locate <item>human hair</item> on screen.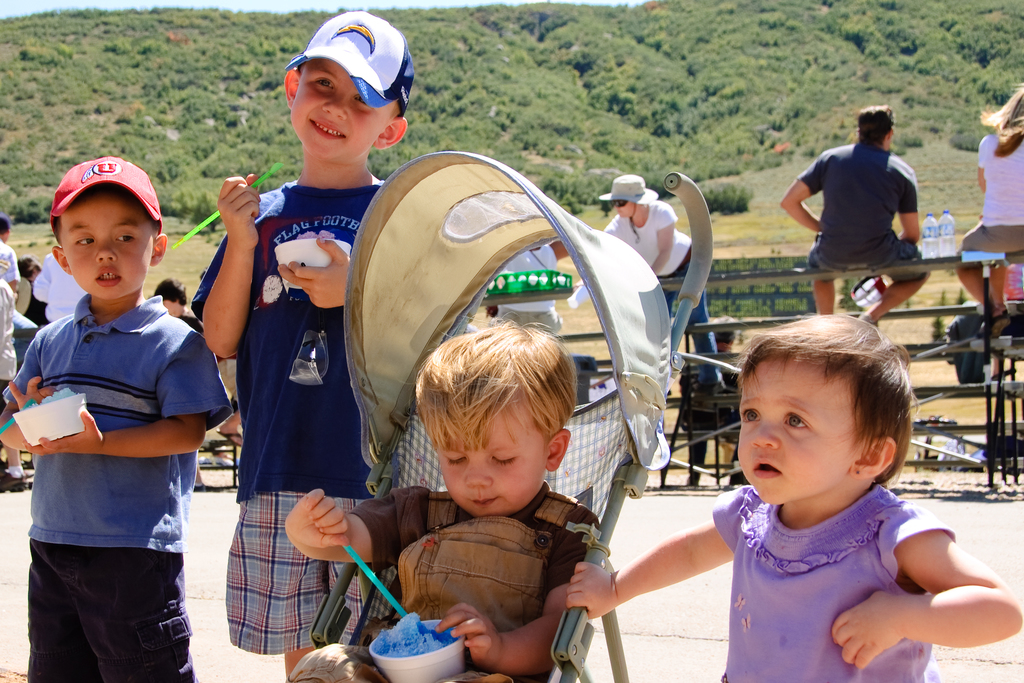
On screen at bbox(16, 255, 40, 277).
